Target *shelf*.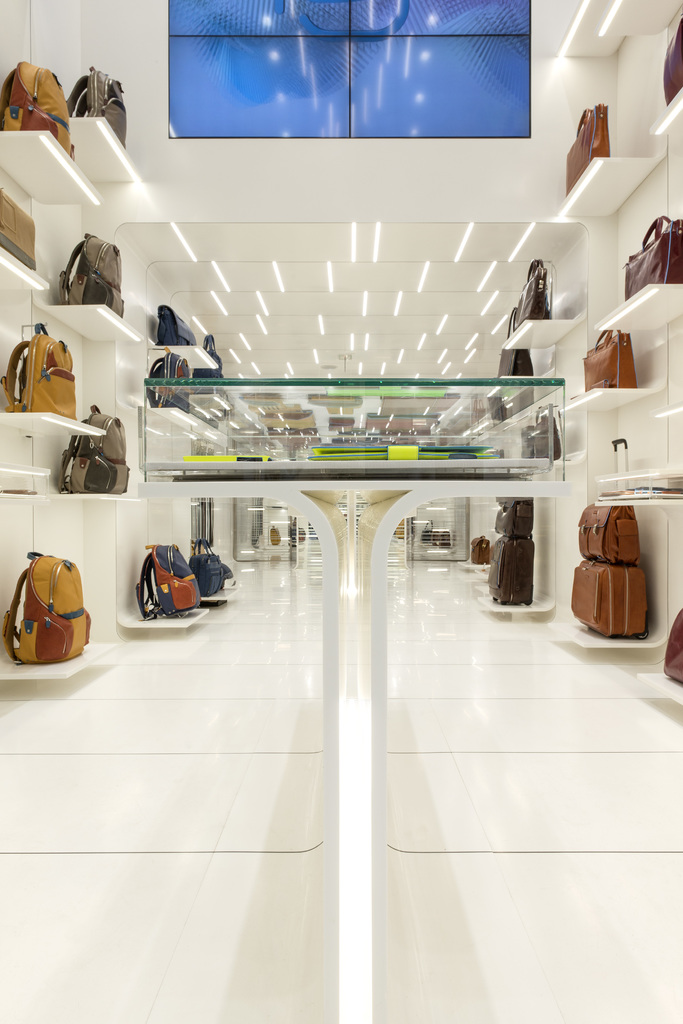
Target region: <box>499,279,586,351</box>.
